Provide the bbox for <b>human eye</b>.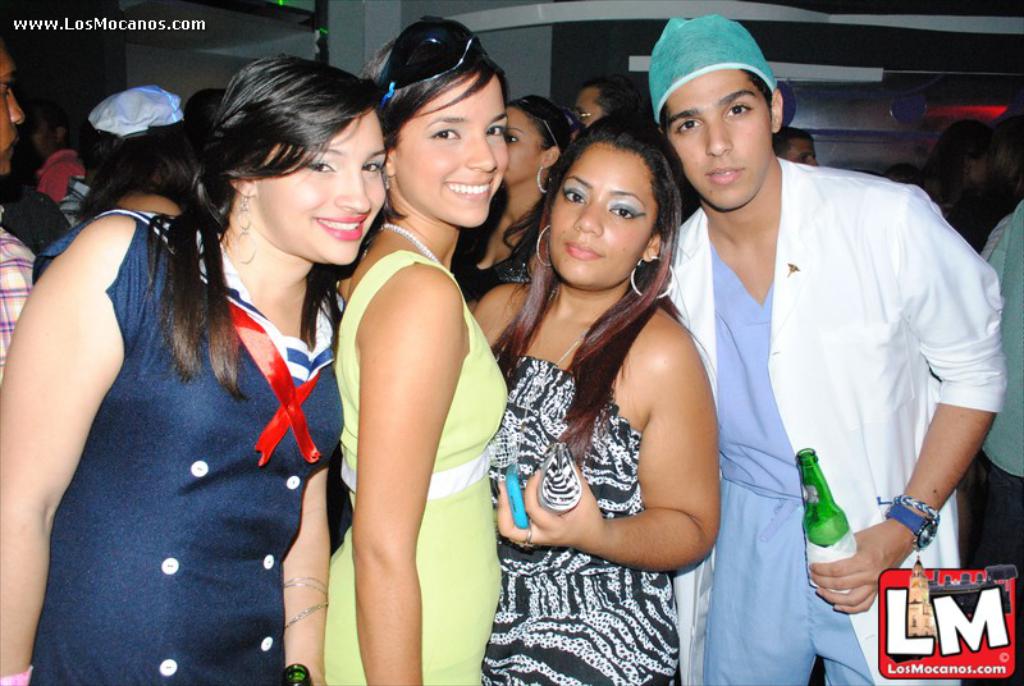
{"left": 562, "top": 187, "right": 586, "bottom": 203}.
